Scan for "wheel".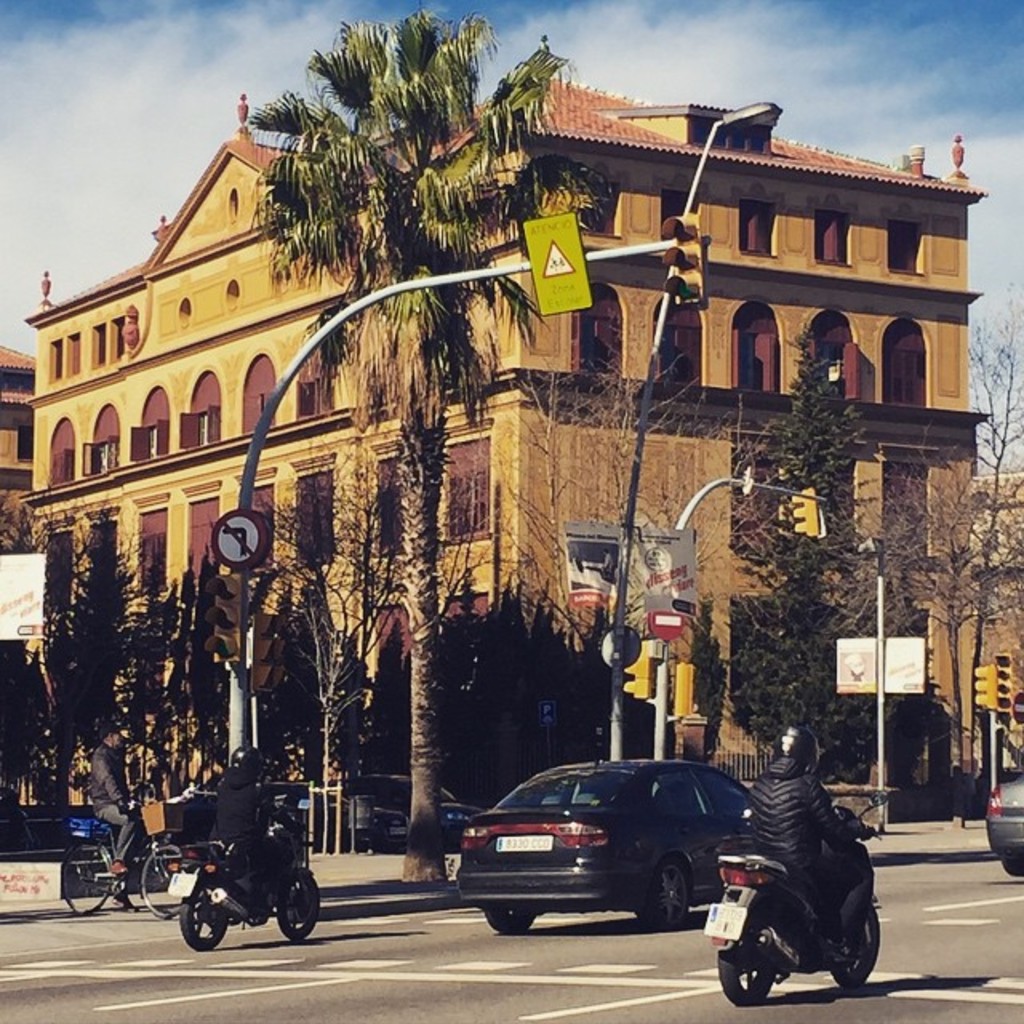
Scan result: left=269, top=864, right=333, bottom=946.
